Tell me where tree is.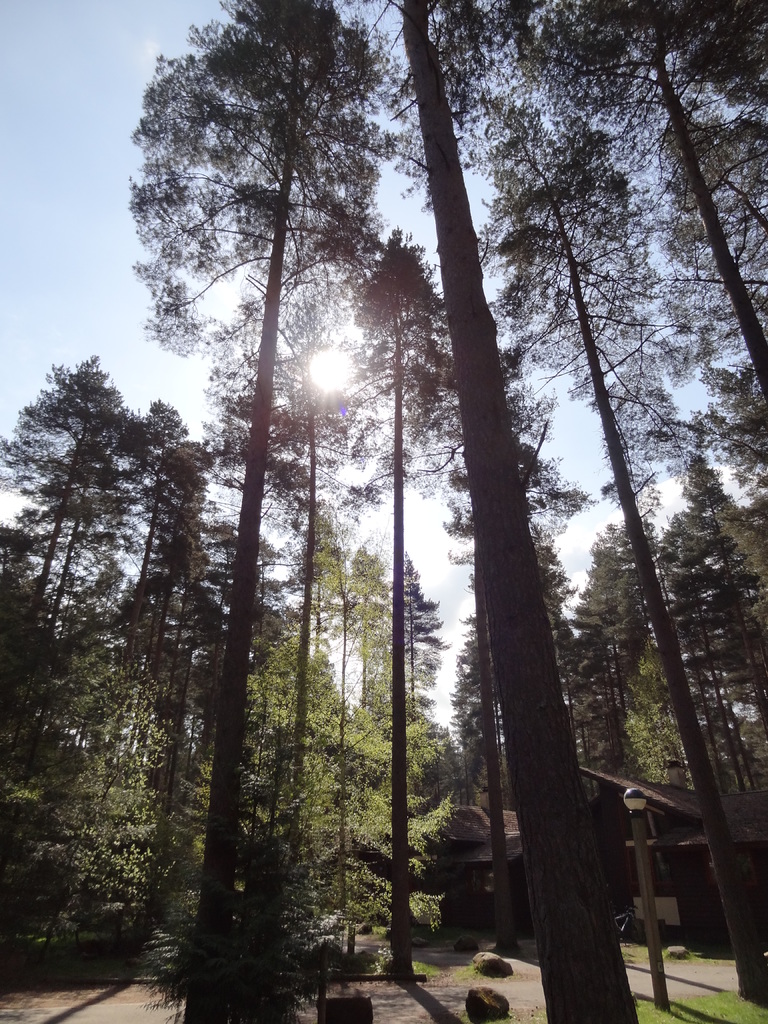
tree is at rect(119, 0, 383, 1020).
